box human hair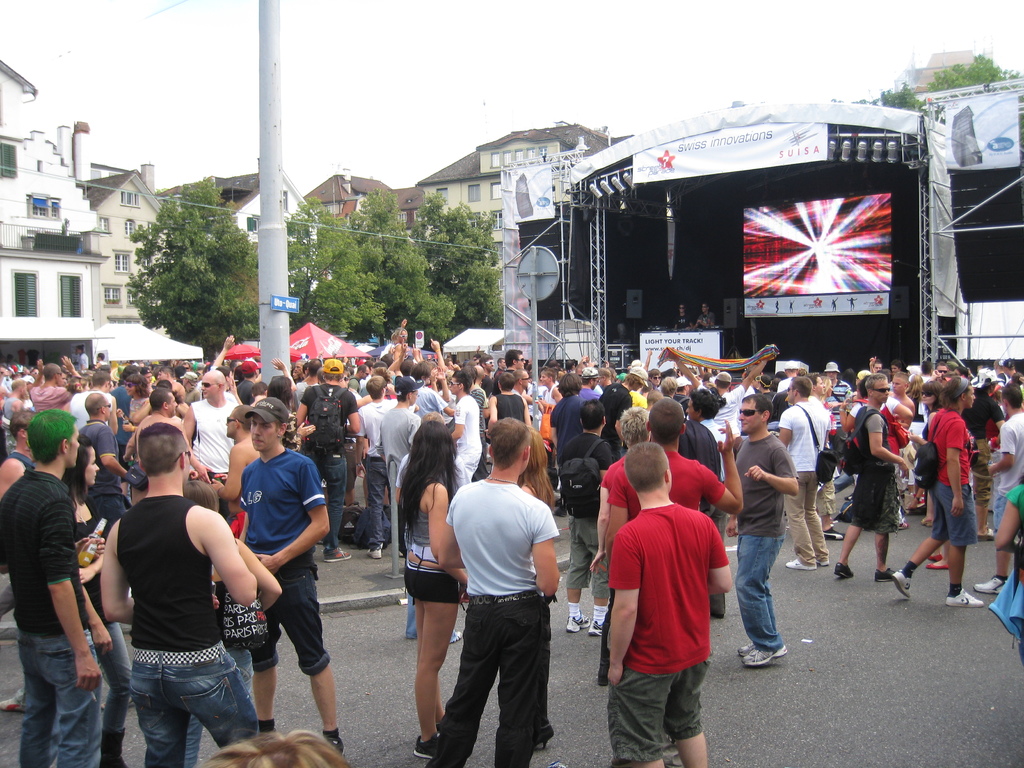
{"x1": 320, "y1": 365, "x2": 342, "y2": 383}
